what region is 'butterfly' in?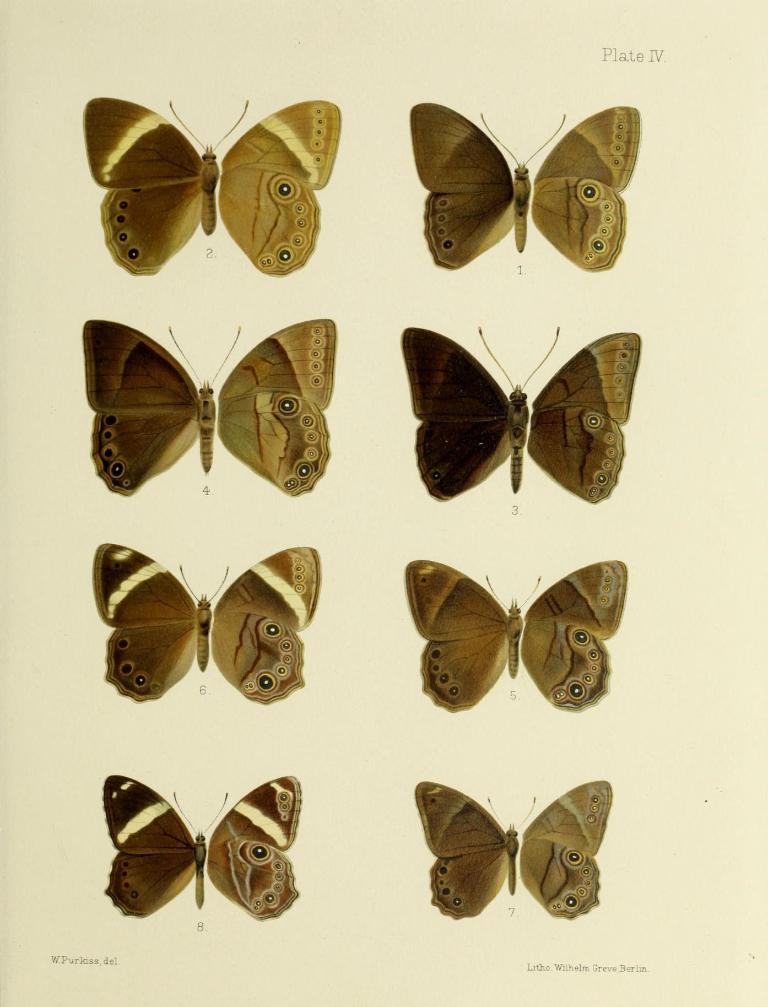
box=[404, 551, 640, 716].
